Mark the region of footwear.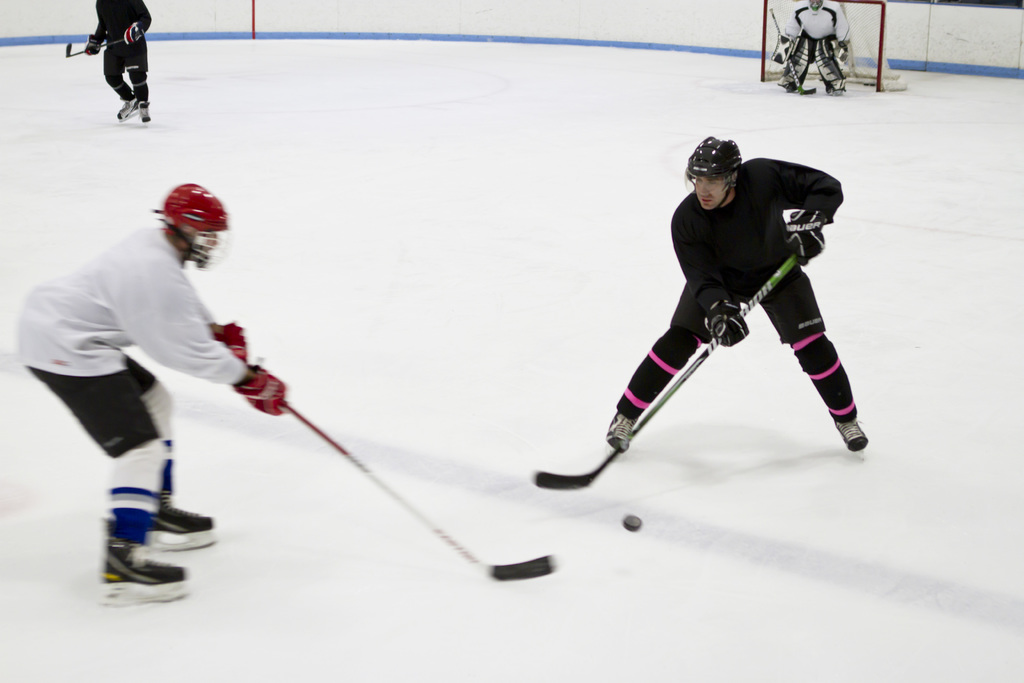
Region: rect(95, 540, 195, 603).
